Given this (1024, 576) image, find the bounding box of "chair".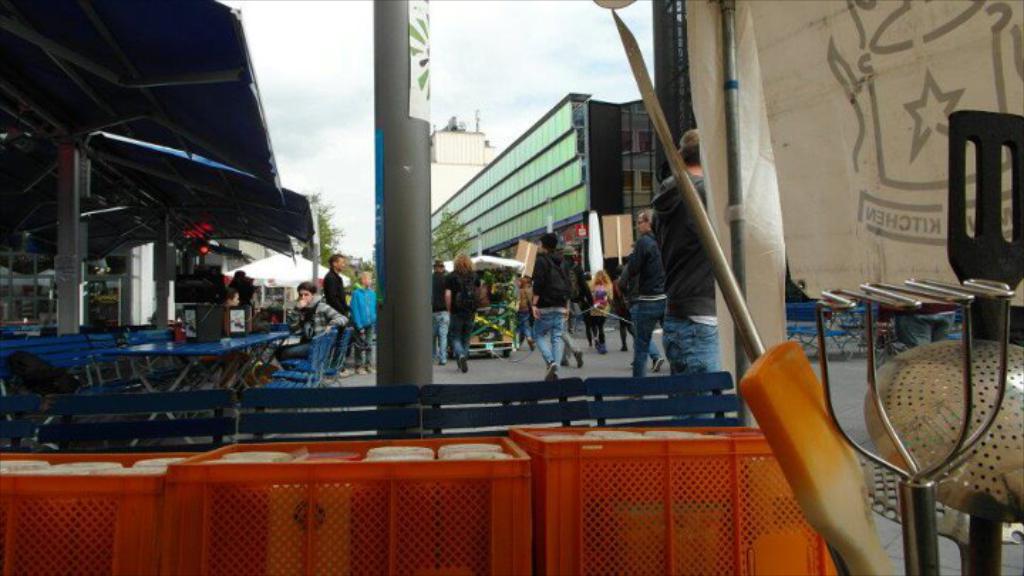
88 334 139 384.
